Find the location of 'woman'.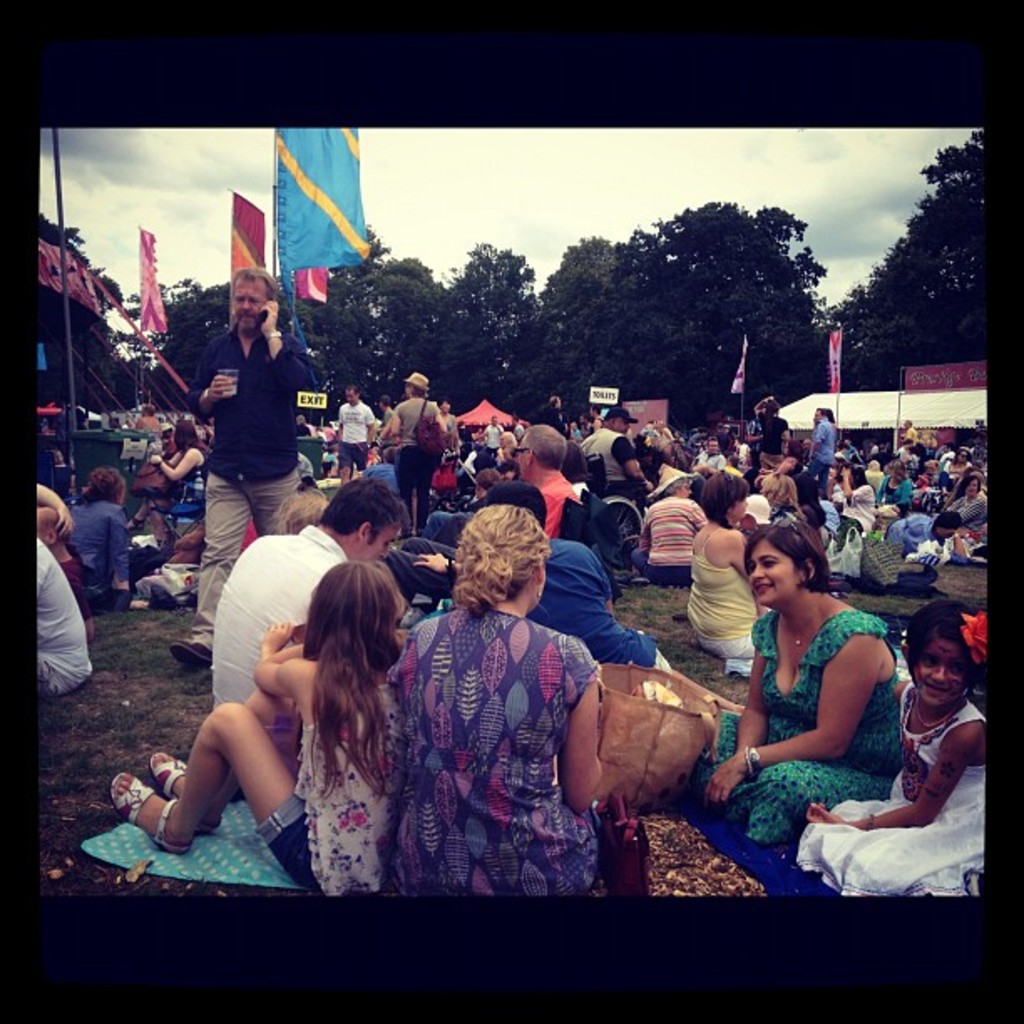
Location: BBox(383, 507, 601, 897).
